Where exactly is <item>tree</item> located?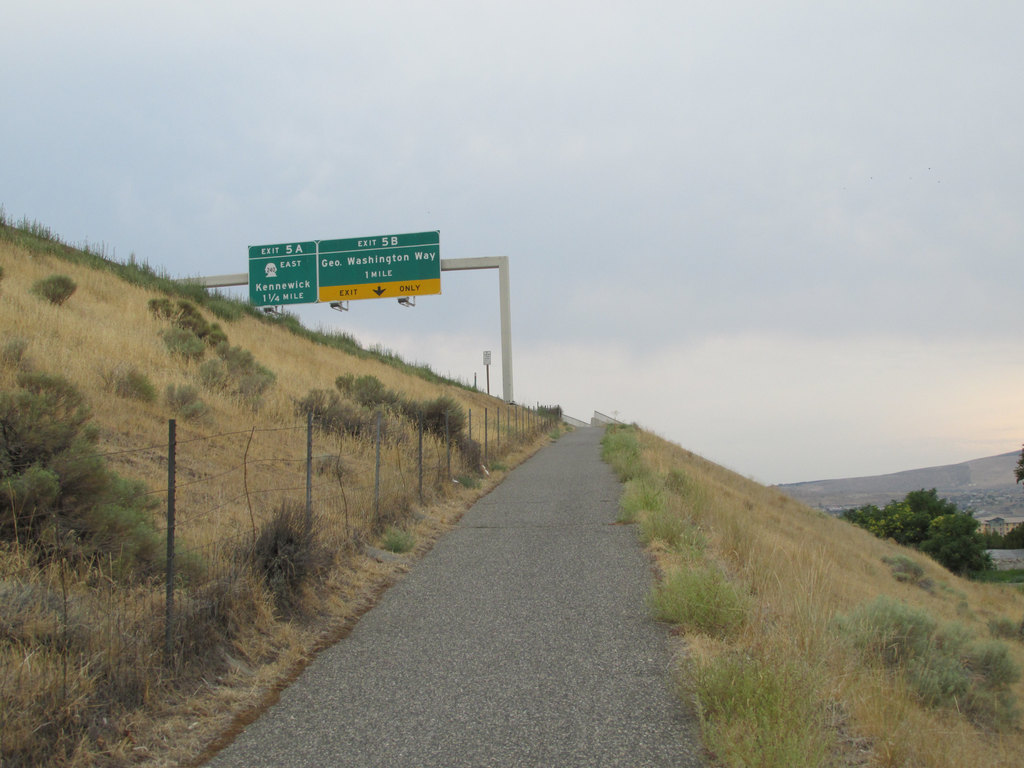
Its bounding box is region(1014, 442, 1023, 482).
